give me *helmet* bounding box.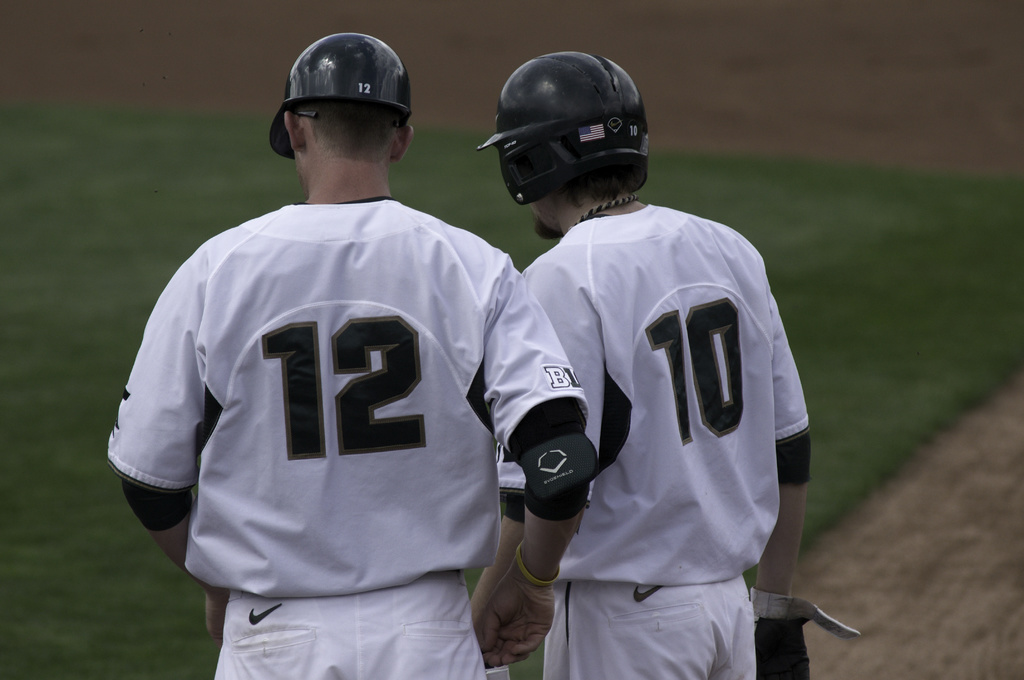
crop(471, 53, 660, 217).
